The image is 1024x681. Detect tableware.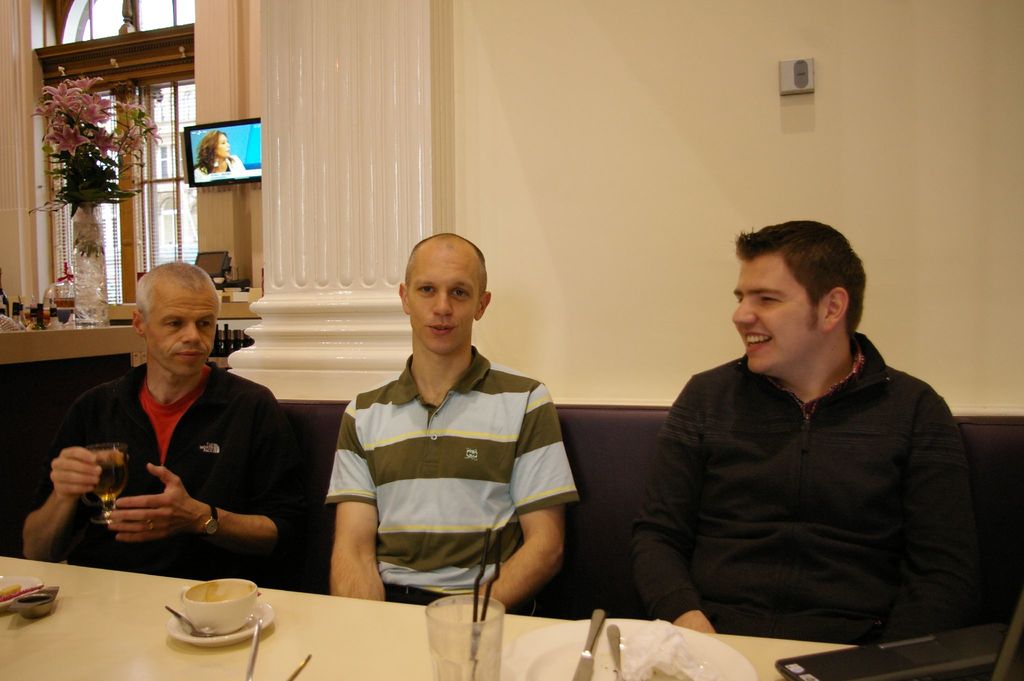
Detection: [left=422, top=590, right=509, bottom=680].
